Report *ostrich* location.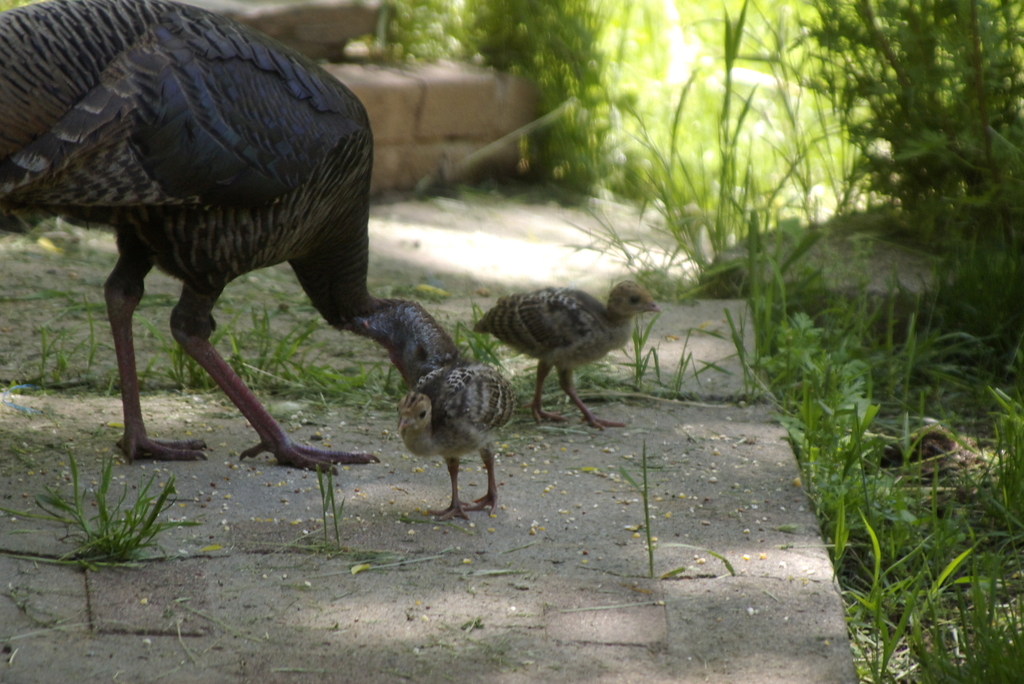
Report: box=[0, 0, 462, 478].
